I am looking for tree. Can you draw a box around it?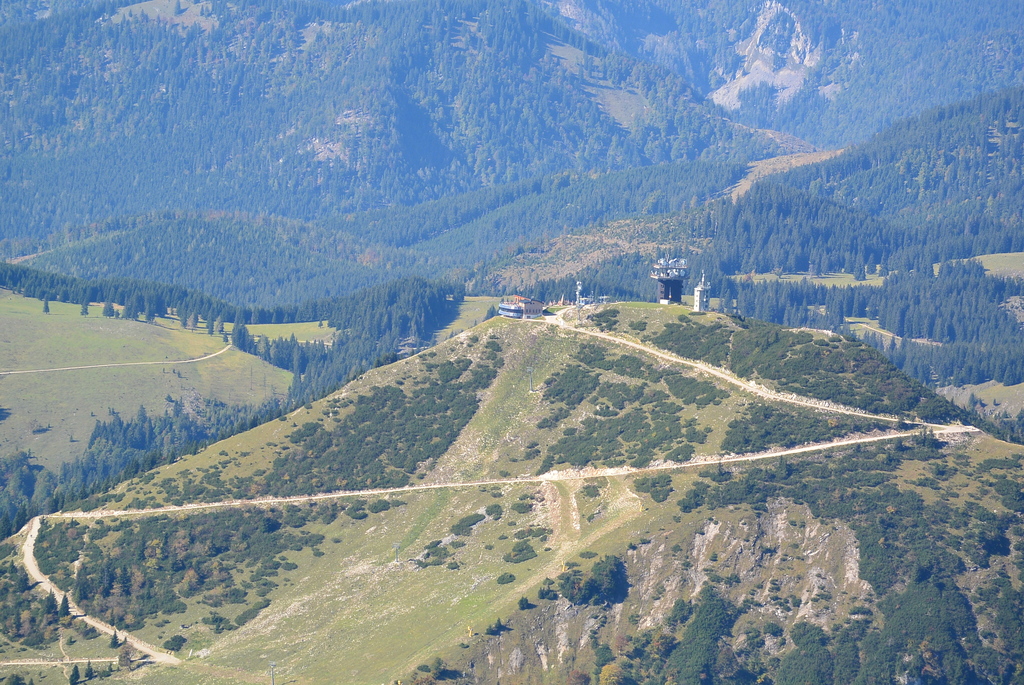
Sure, the bounding box is (100,301,115,319).
